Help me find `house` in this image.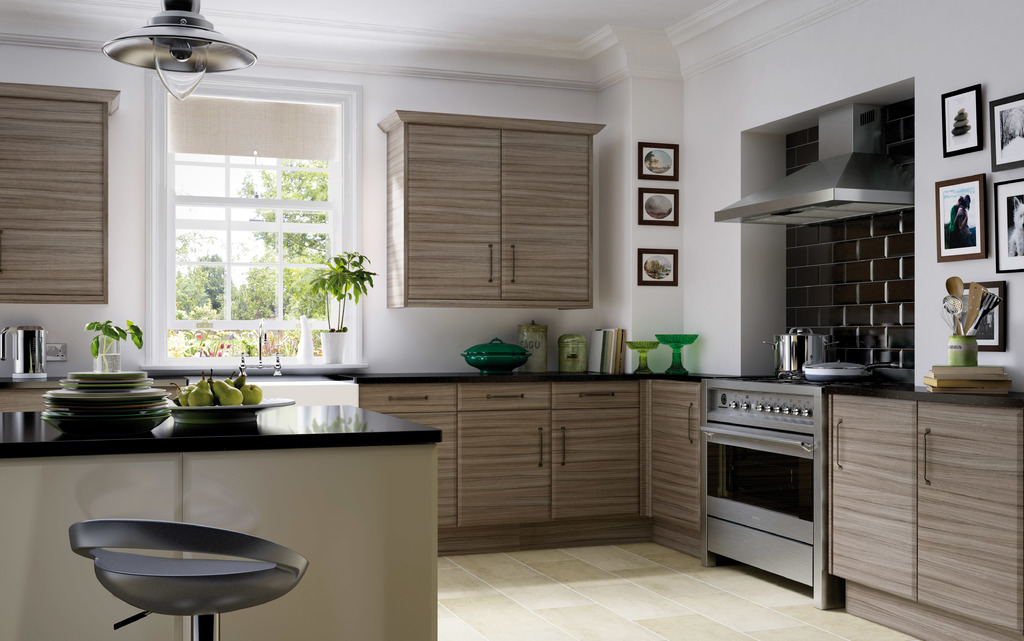
Found it: [1, 0, 1023, 640].
